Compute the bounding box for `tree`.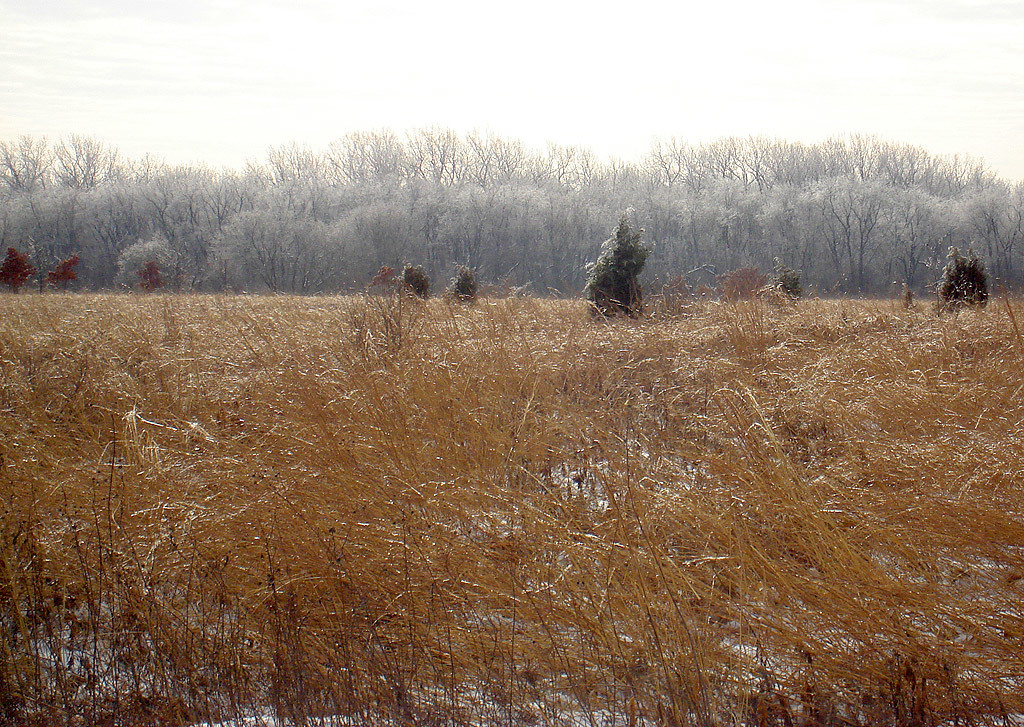
<box>584,209,661,317</box>.
